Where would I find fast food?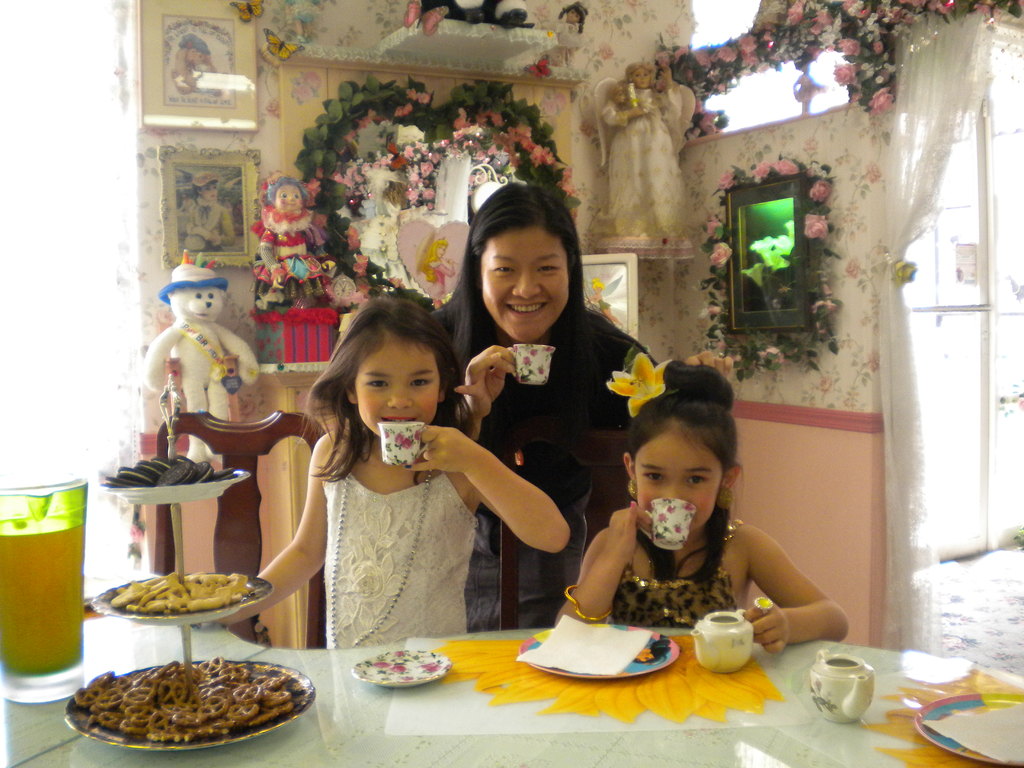
At detection(108, 569, 253, 614).
